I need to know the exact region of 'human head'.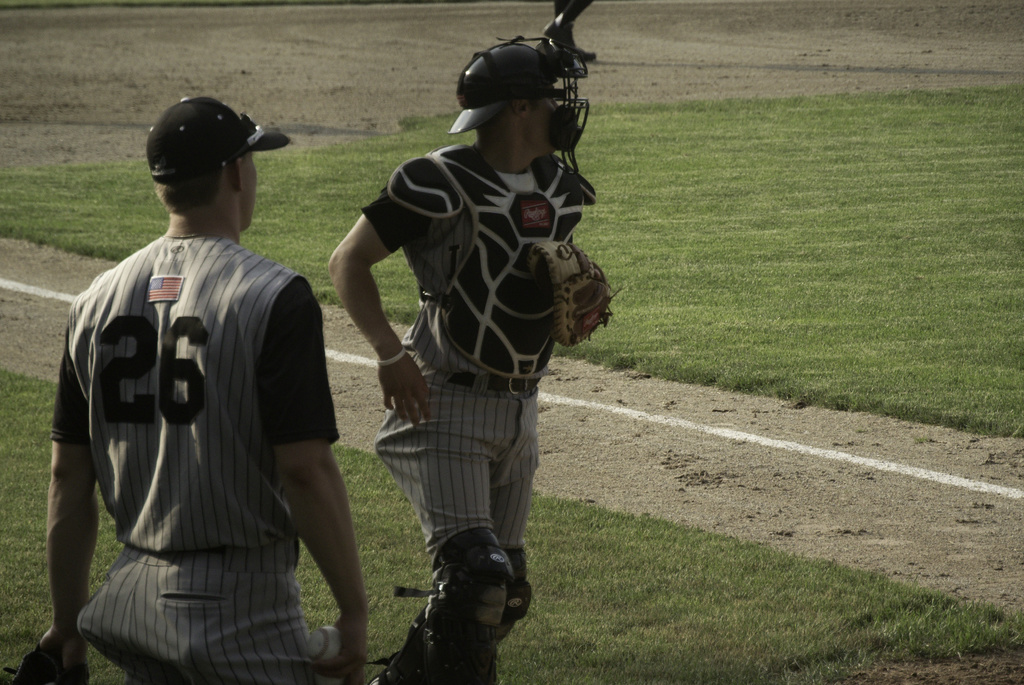
Region: [452, 38, 568, 162].
